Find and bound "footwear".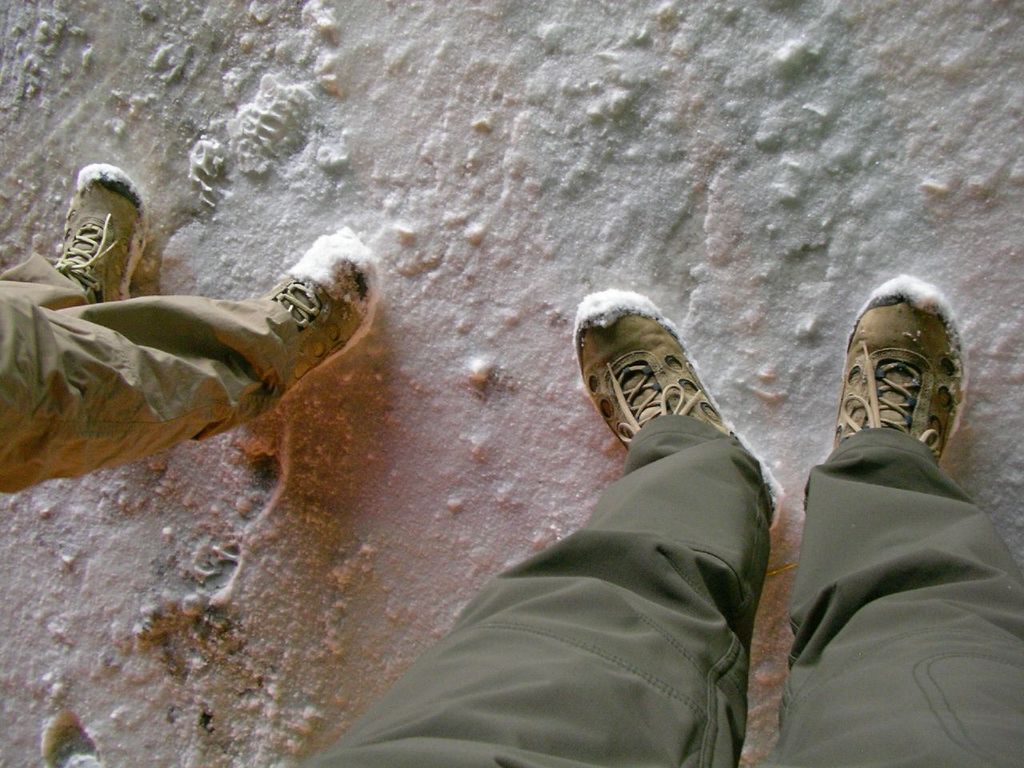
Bound: select_region(254, 229, 380, 398).
